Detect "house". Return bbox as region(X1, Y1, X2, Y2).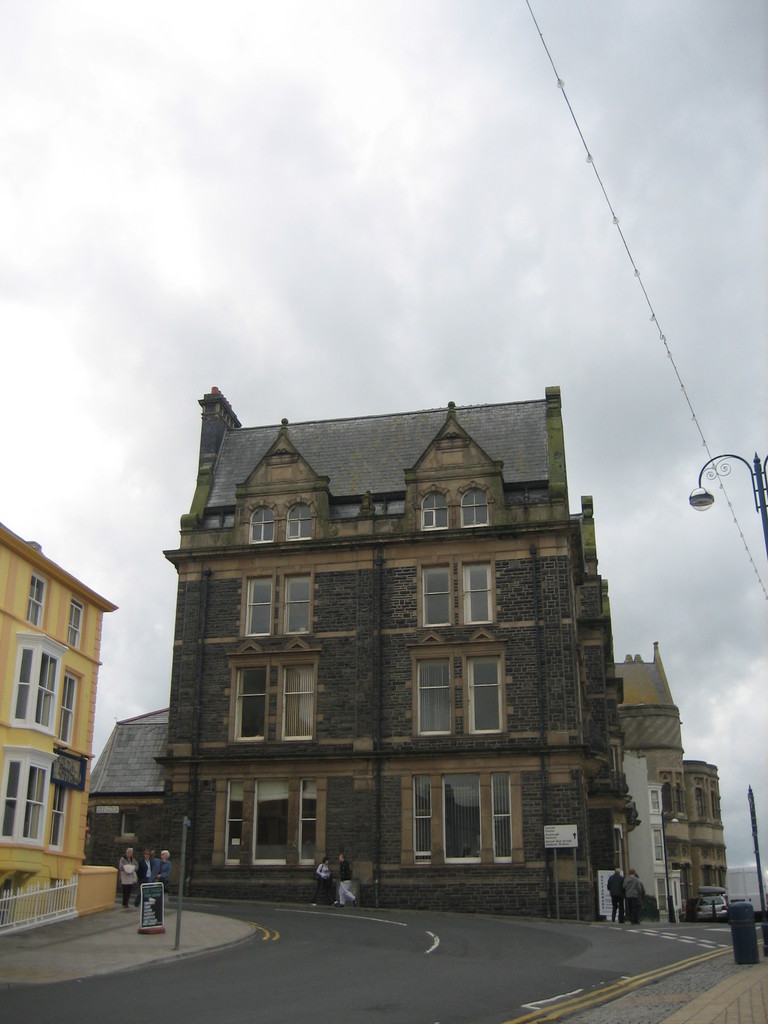
region(115, 361, 661, 924).
